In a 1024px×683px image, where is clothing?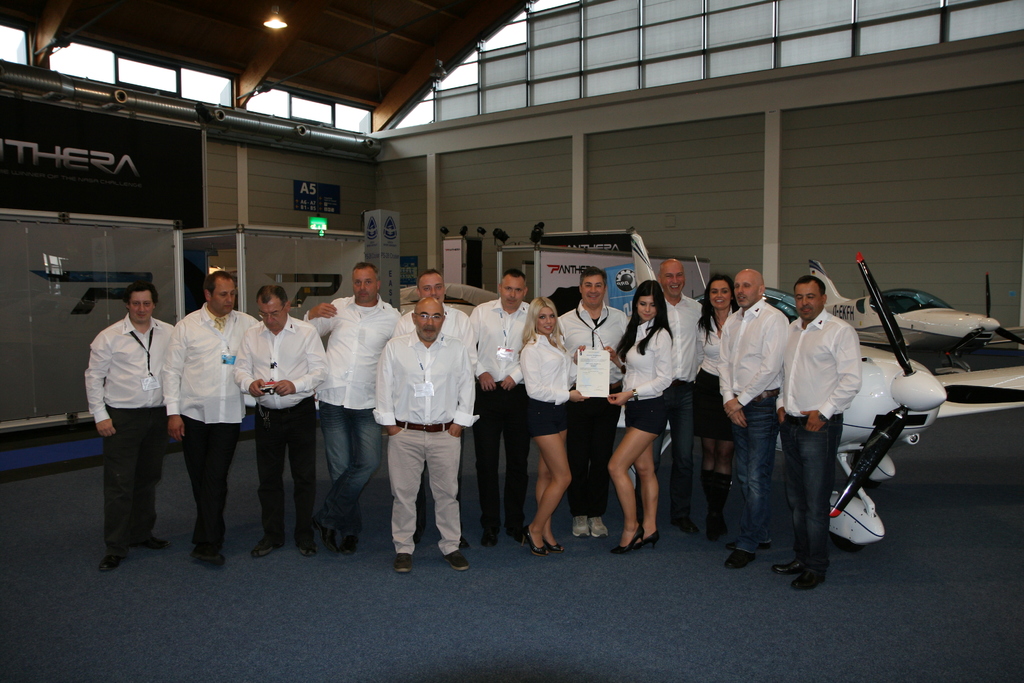
(390,297,480,543).
